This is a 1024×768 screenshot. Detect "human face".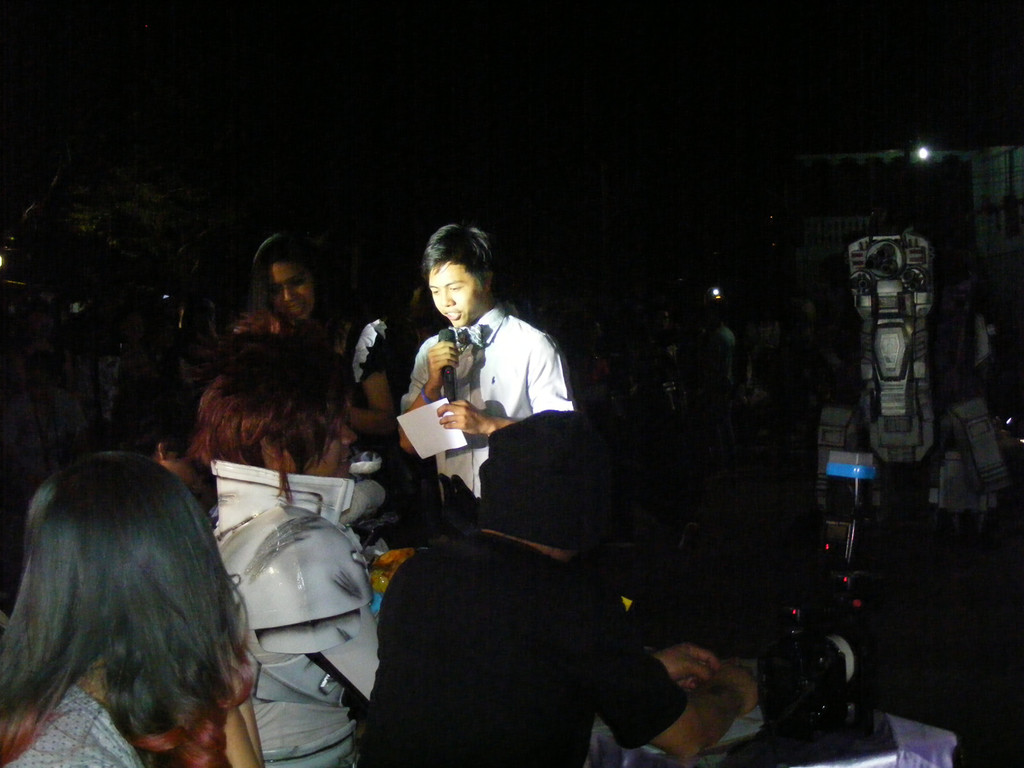
bbox=(435, 259, 484, 326).
